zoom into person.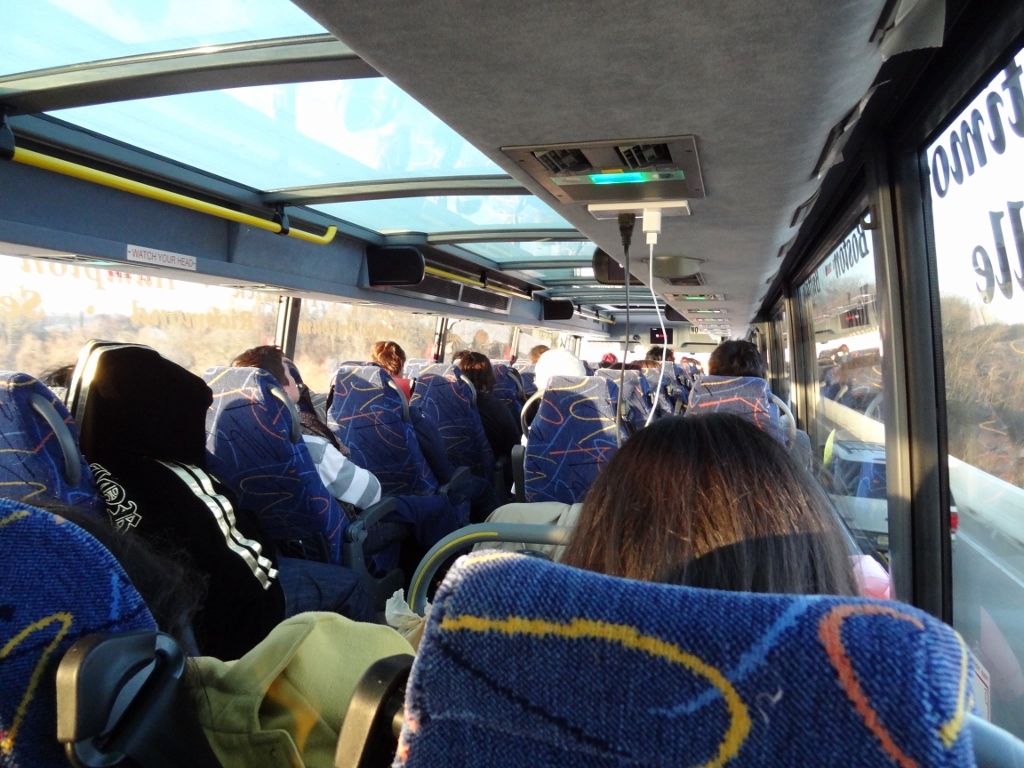
Zoom target: l=554, t=412, r=867, b=598.
